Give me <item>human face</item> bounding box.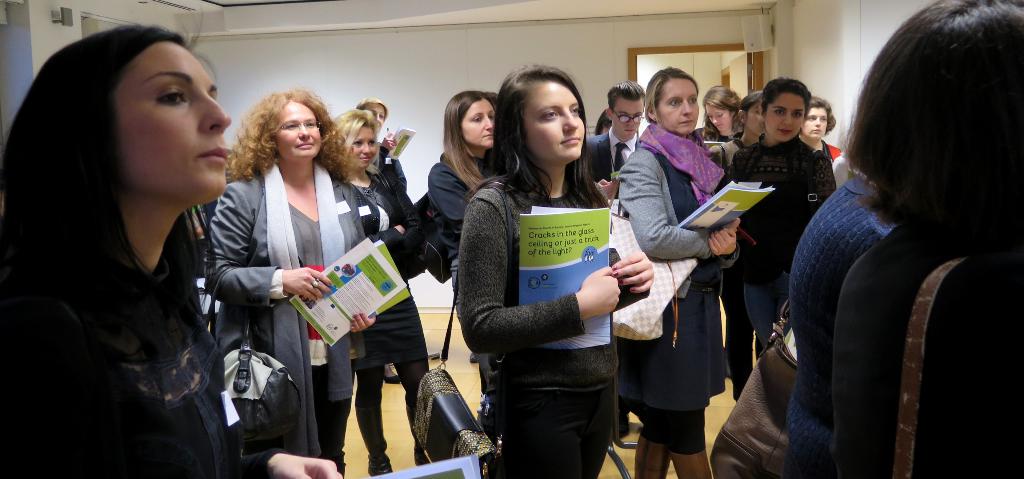
{"left": 360, "top": 102, "right": 383, "bottom": 126}.
